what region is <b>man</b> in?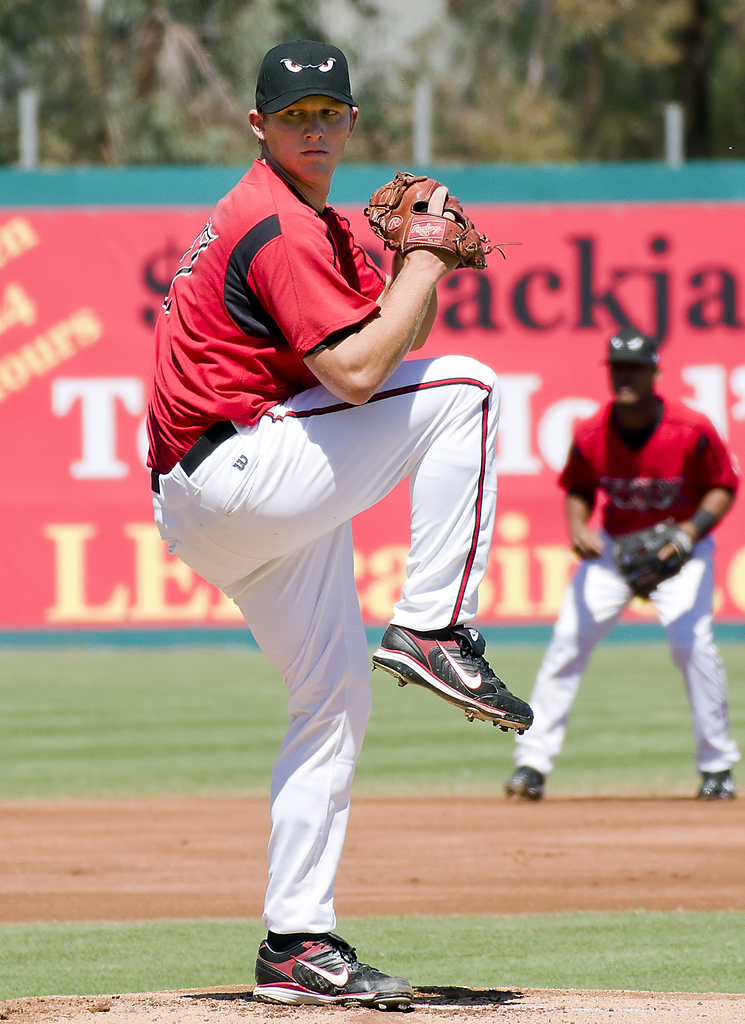
left=147, top=40, right=535, bottom=1012.
